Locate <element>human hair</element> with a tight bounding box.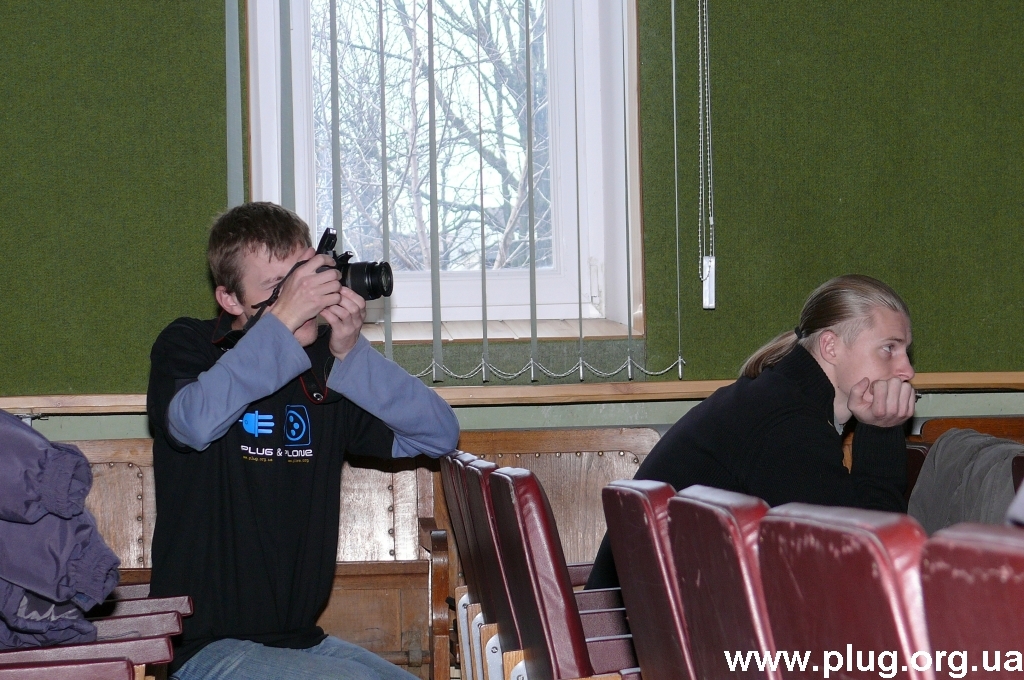
<bbox>741, 268, 914, 380</bbox>.
